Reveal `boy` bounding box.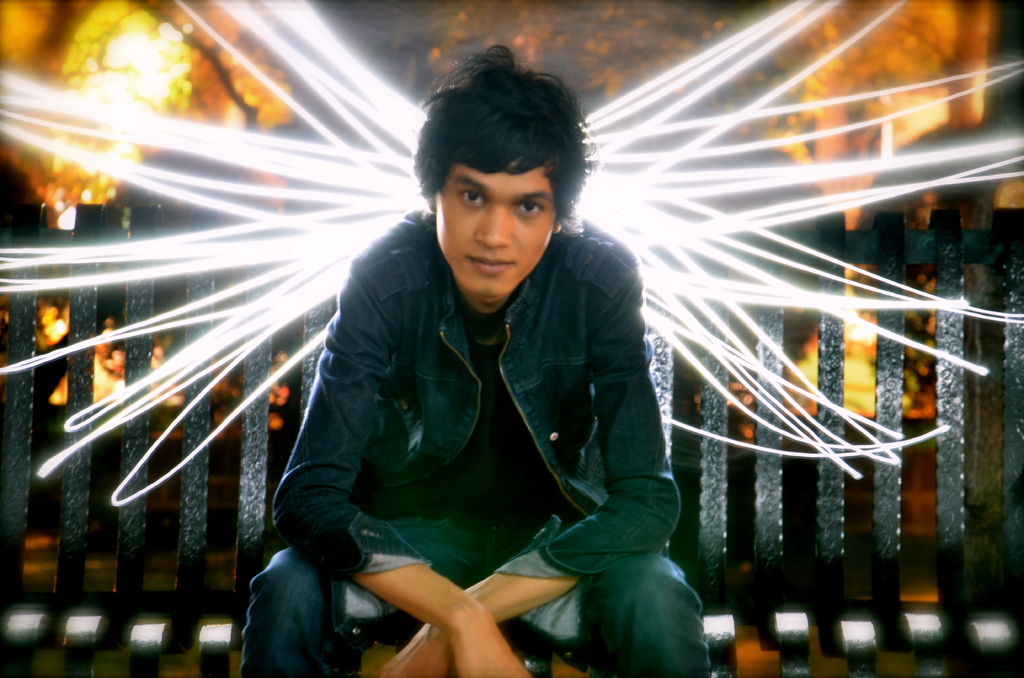
Revealed: (left=244, top=57, right=741, bottom=677).
